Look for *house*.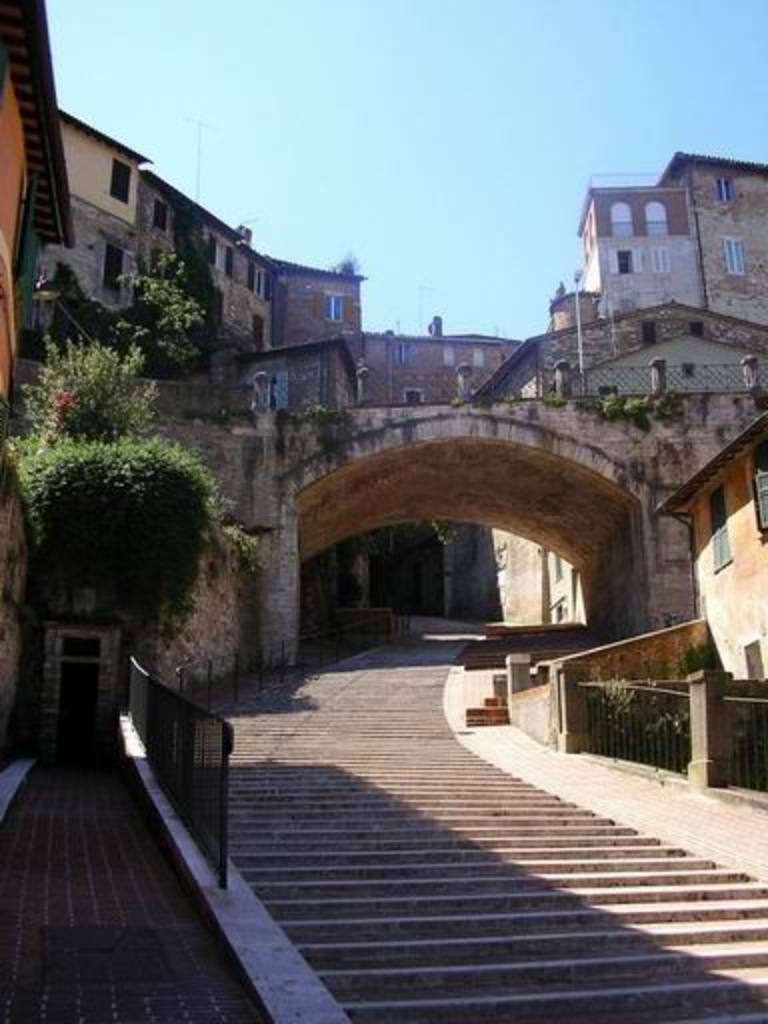
Found: left=658, top=412, right=766, bottom=678.
